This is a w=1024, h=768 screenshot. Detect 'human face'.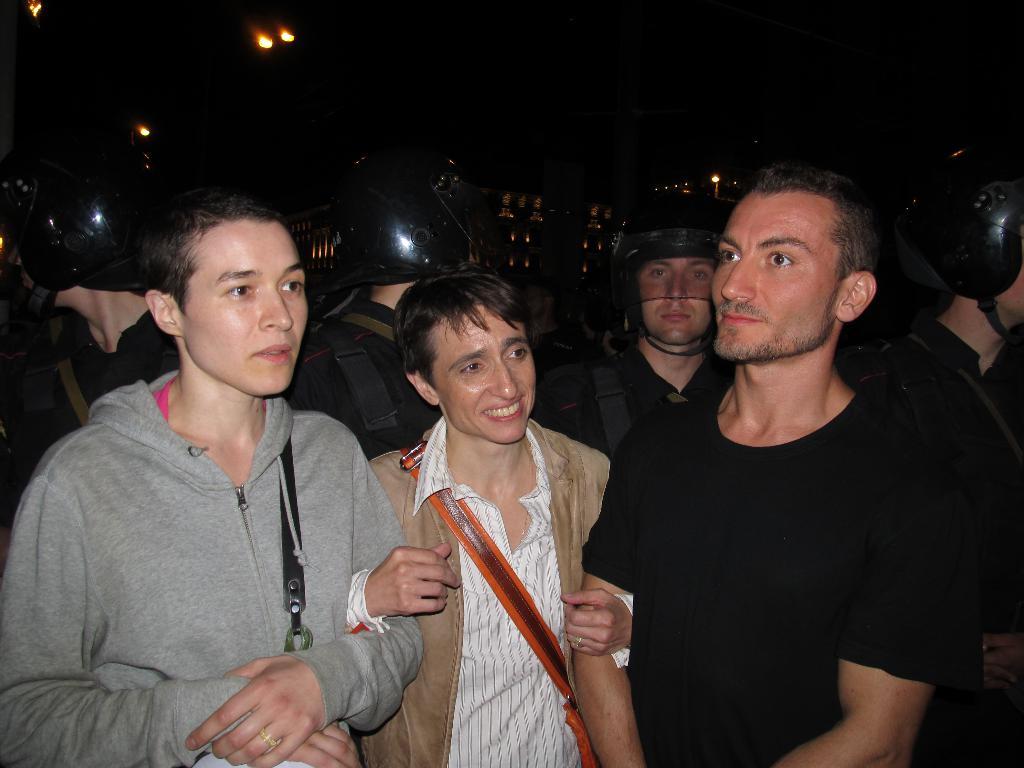
BBox(181, 223, 303, 398).
